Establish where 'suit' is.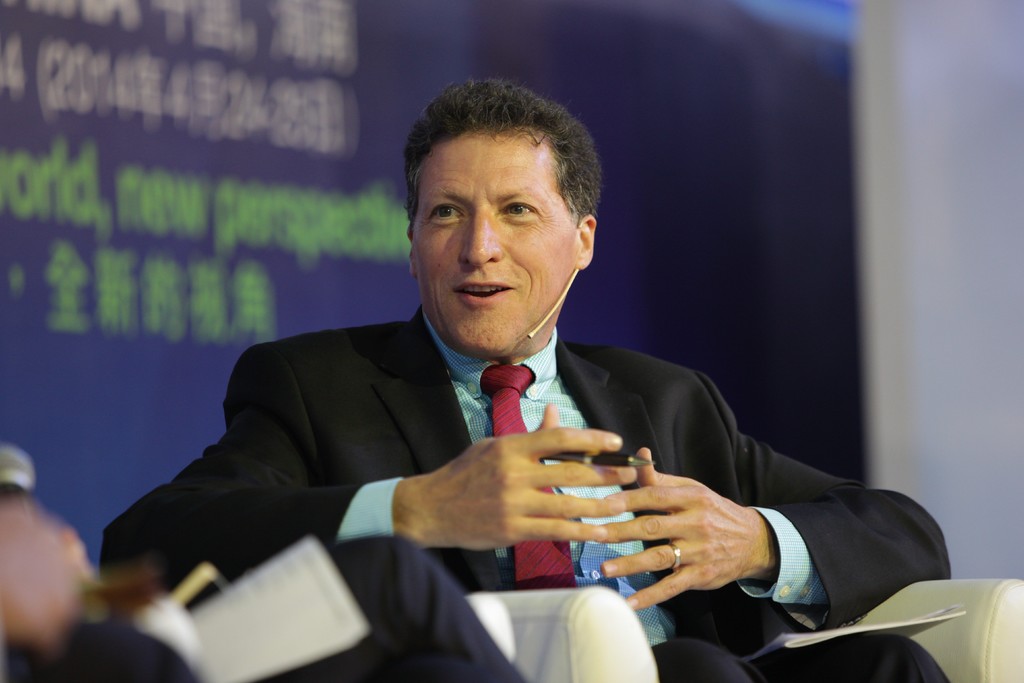
Established at {"x1": 171, "y1": 258, "x2": 810, "y2": 630}.
